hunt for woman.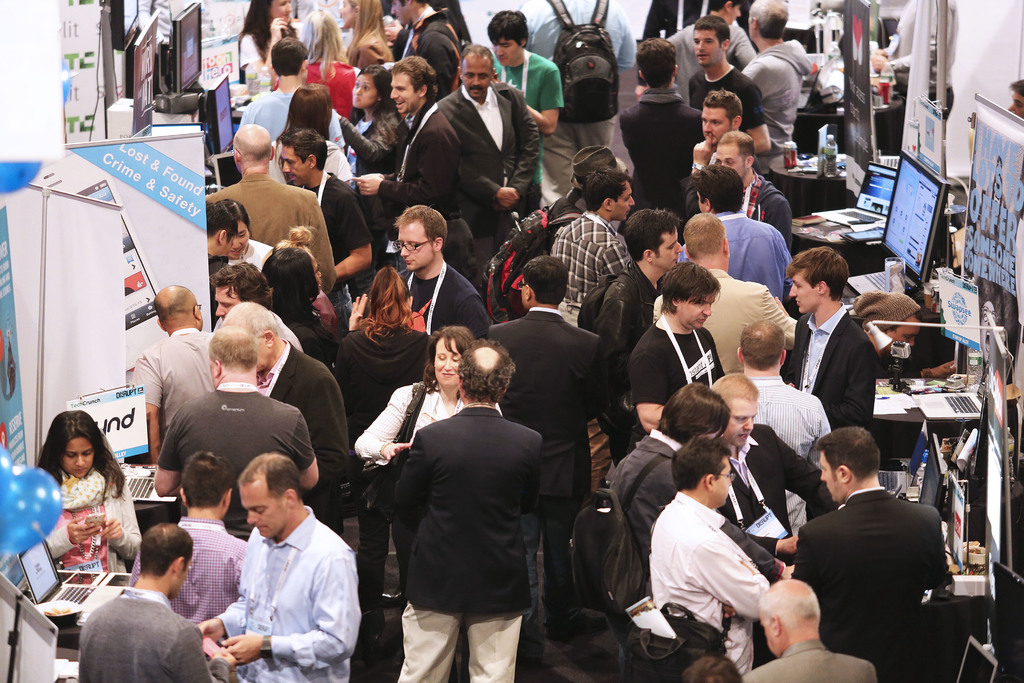
Hunted down at l=273, t=88, r=349, b=186.
